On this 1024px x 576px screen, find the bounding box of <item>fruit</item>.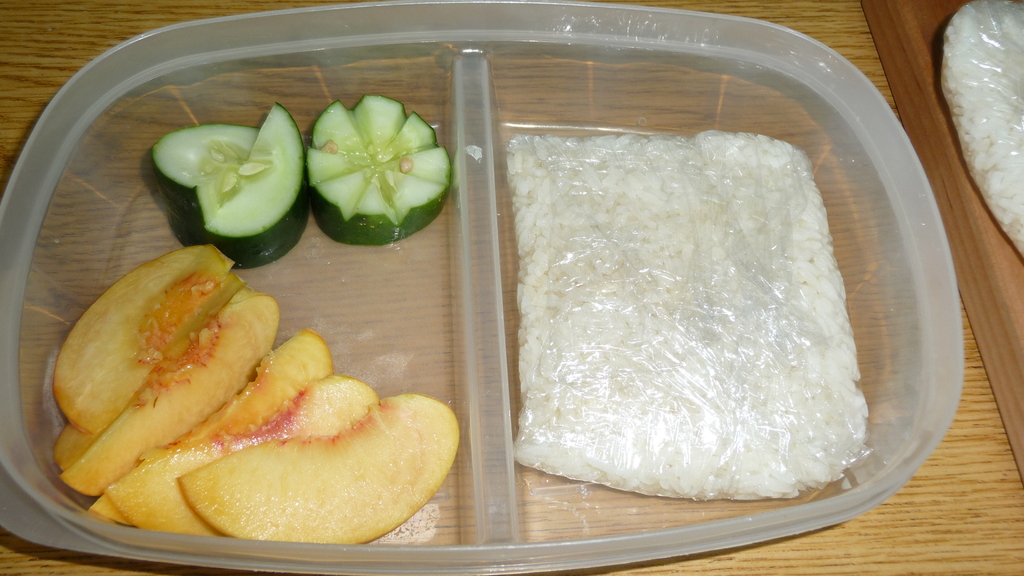
Bounding box: pyautogui.locateOnScreen(88, 330, 330, 520).
